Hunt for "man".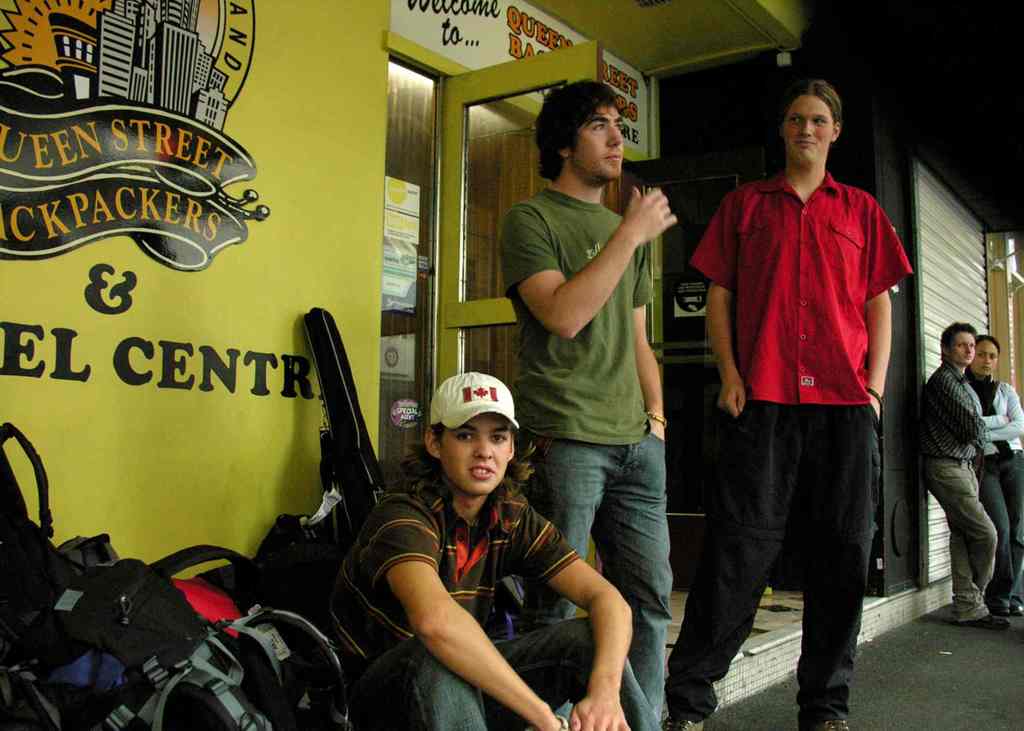
Hunted down at region(500, 79, 675, 730).
